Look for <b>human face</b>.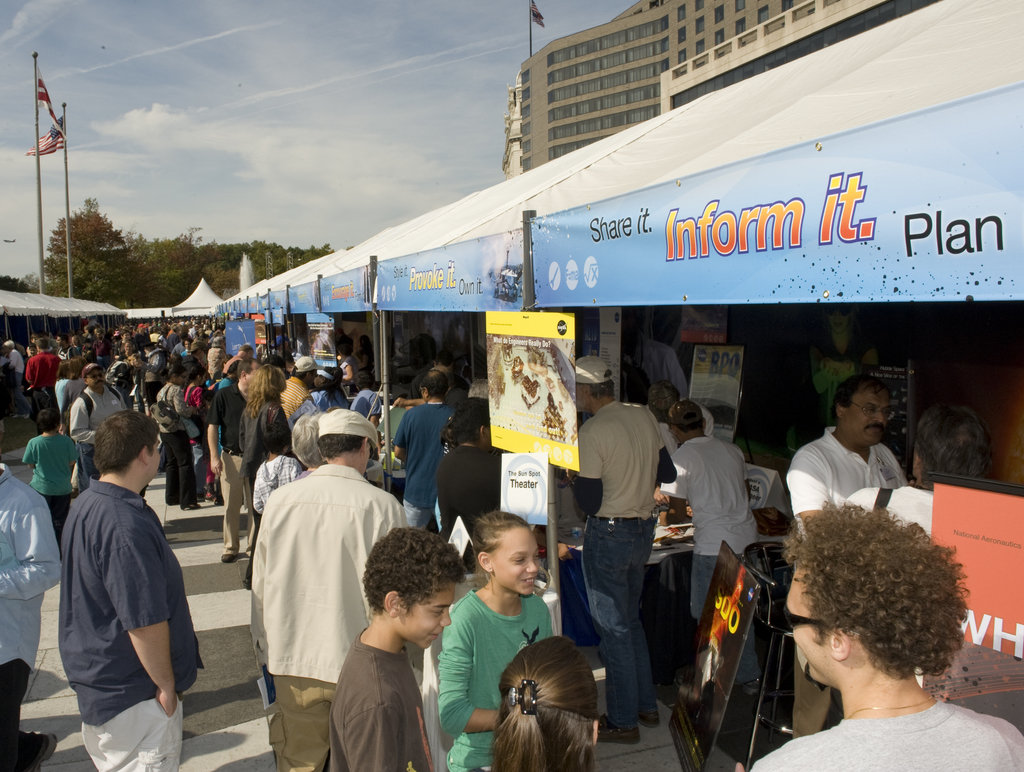
Found: bbox=[843, 390, 892, 439].
